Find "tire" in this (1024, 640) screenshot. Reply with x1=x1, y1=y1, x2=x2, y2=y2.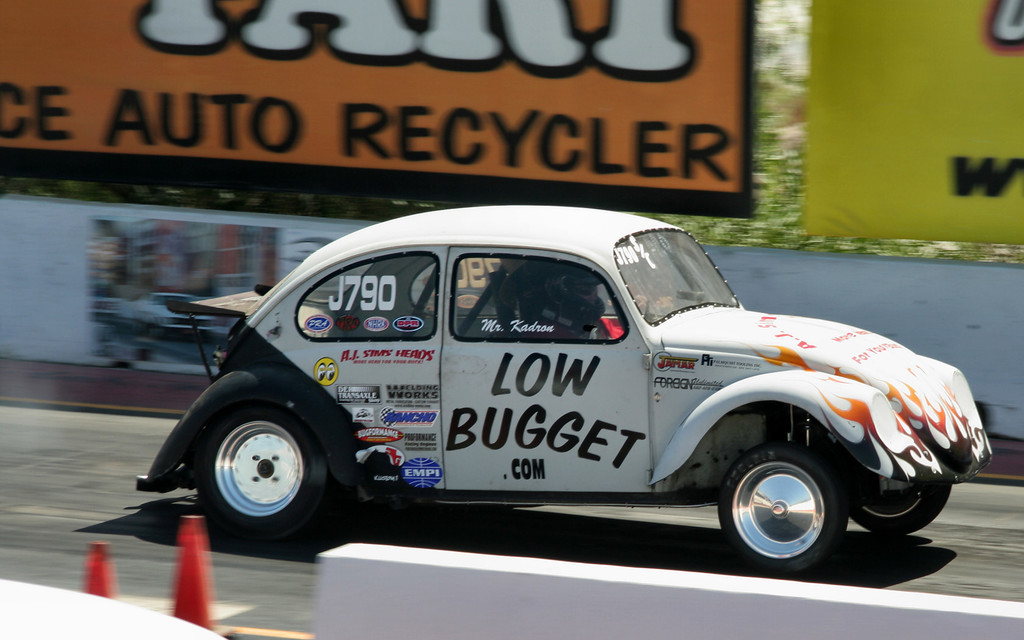
x1=201, y1=409, x2=328, y2=543.
